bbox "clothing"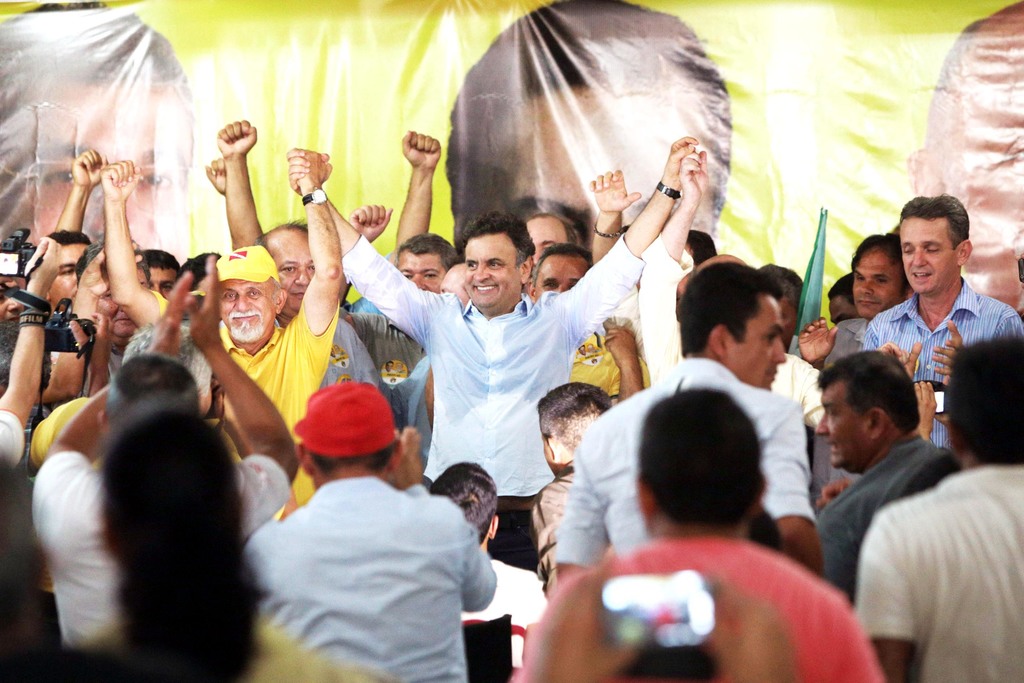
select_region(637, 231, 824, 435)
